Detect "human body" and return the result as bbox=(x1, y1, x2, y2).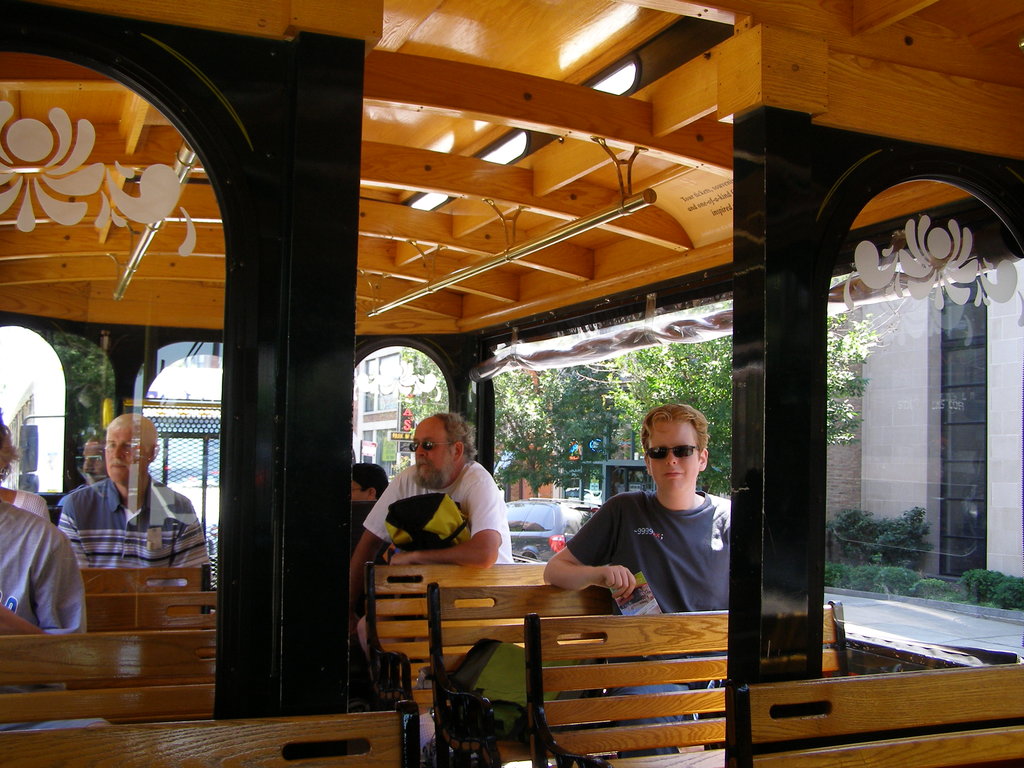
bbox=(369, 429, 520, 601).
